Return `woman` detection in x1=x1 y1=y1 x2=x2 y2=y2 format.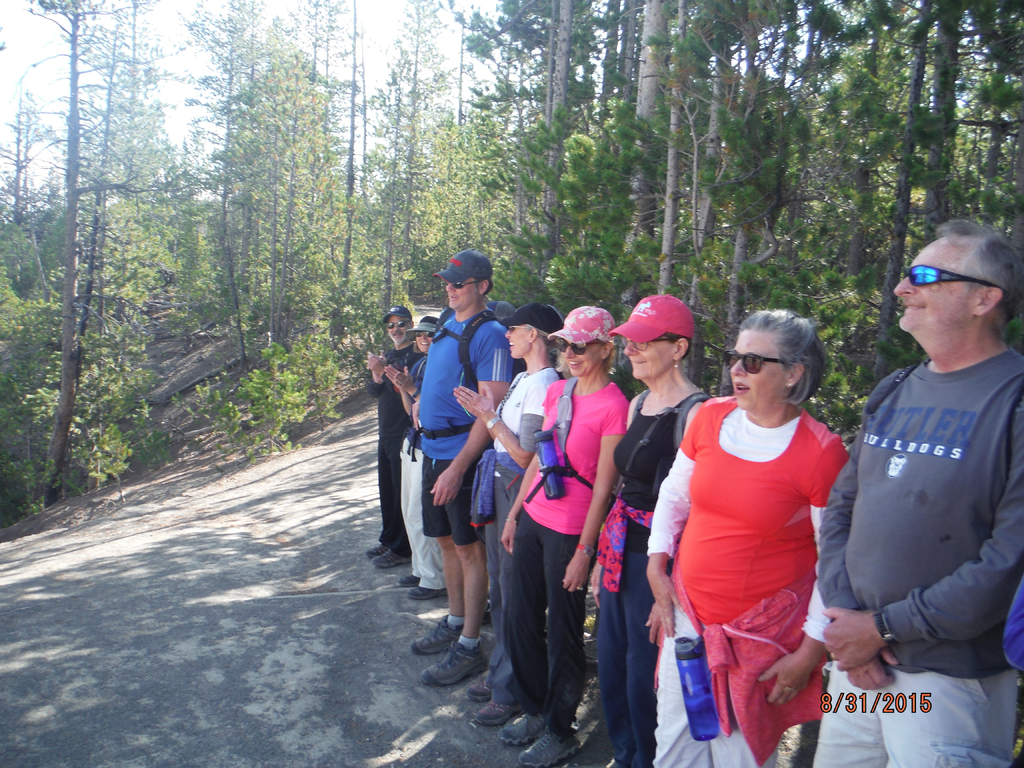
x1=589 y1=291 x2=710 y2=767.
